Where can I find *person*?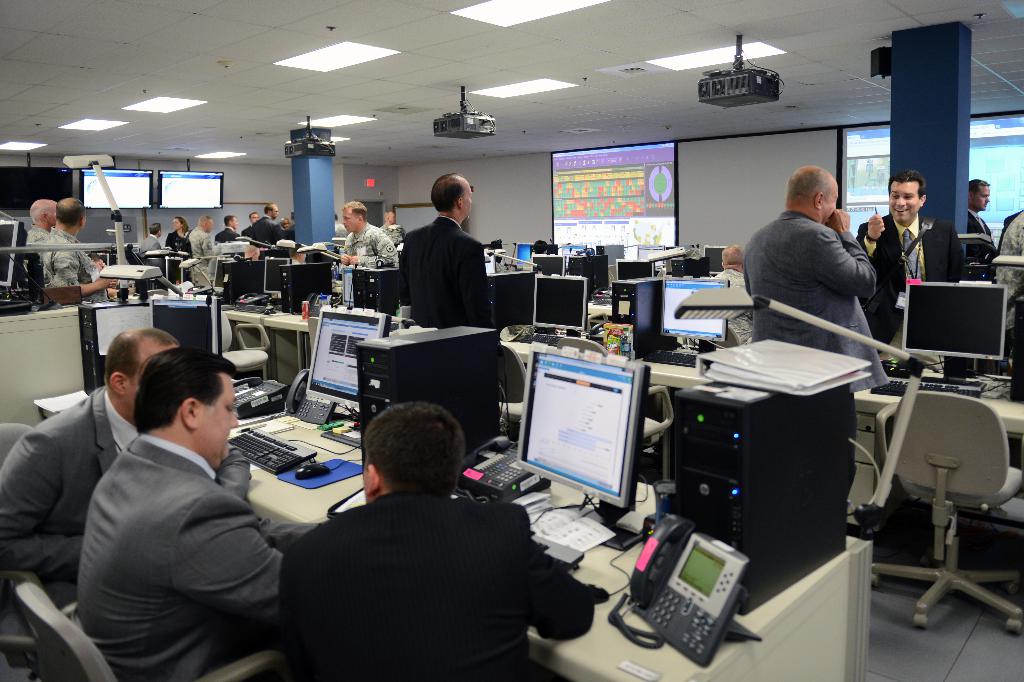
You can find it at [390,172,498,347].
